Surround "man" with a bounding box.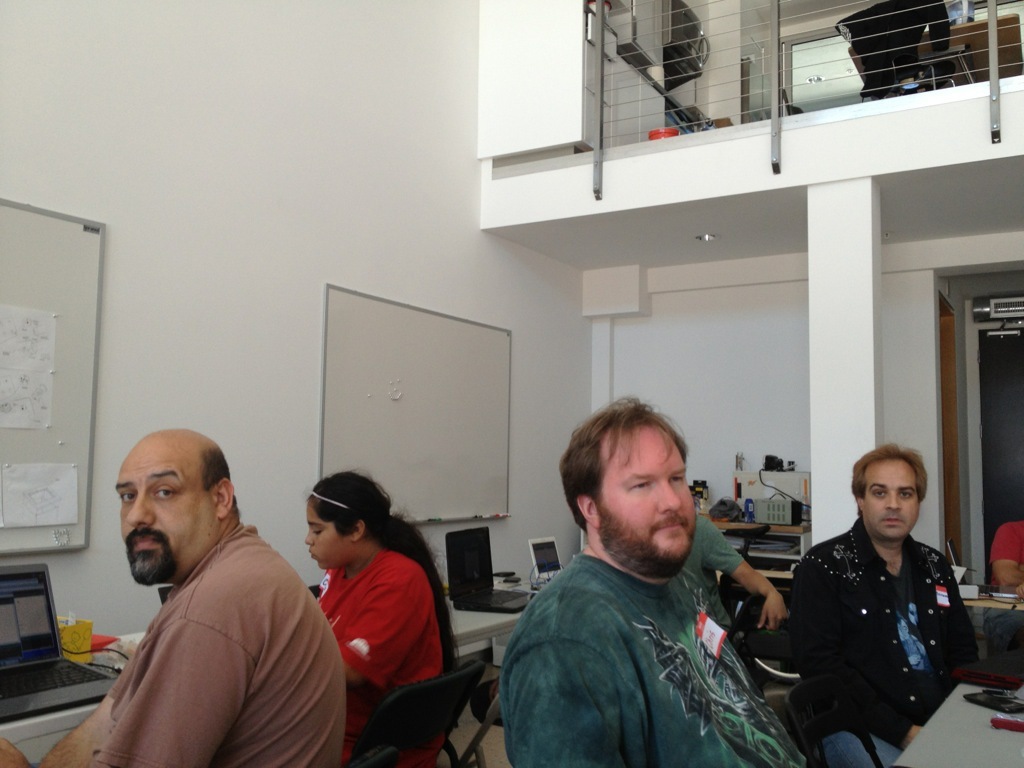
{"x1": 497, "y1": 393, "x2": 802, "y2": 767}.
